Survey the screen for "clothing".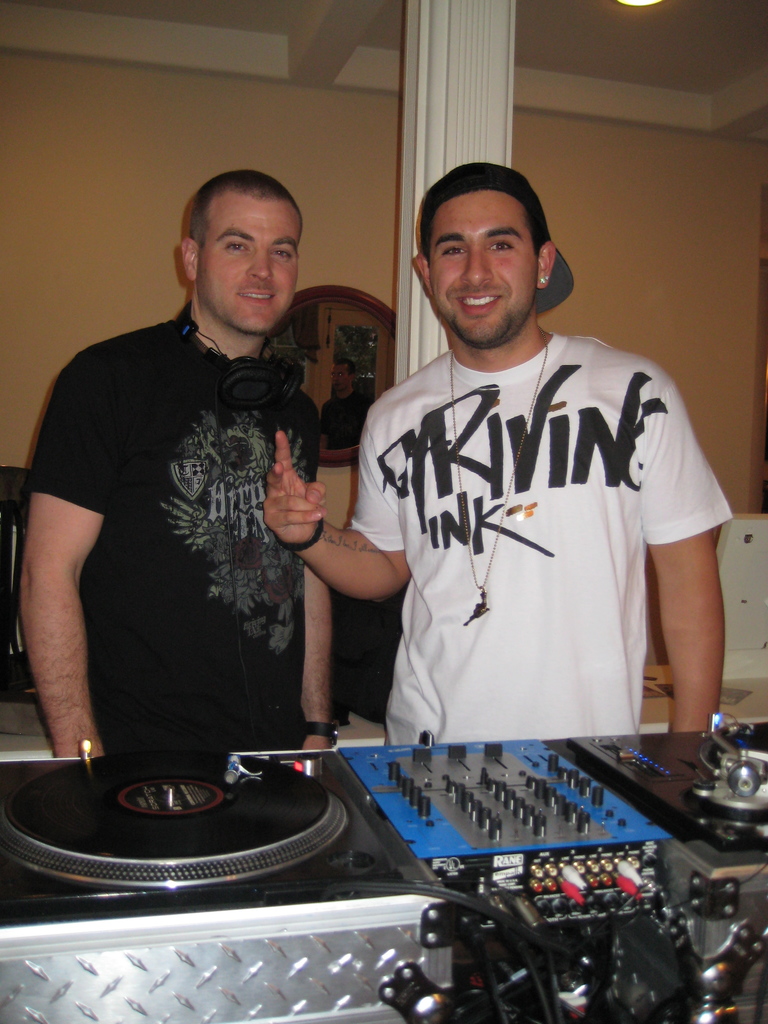
Survey found: (29, 235, 344, 798).
